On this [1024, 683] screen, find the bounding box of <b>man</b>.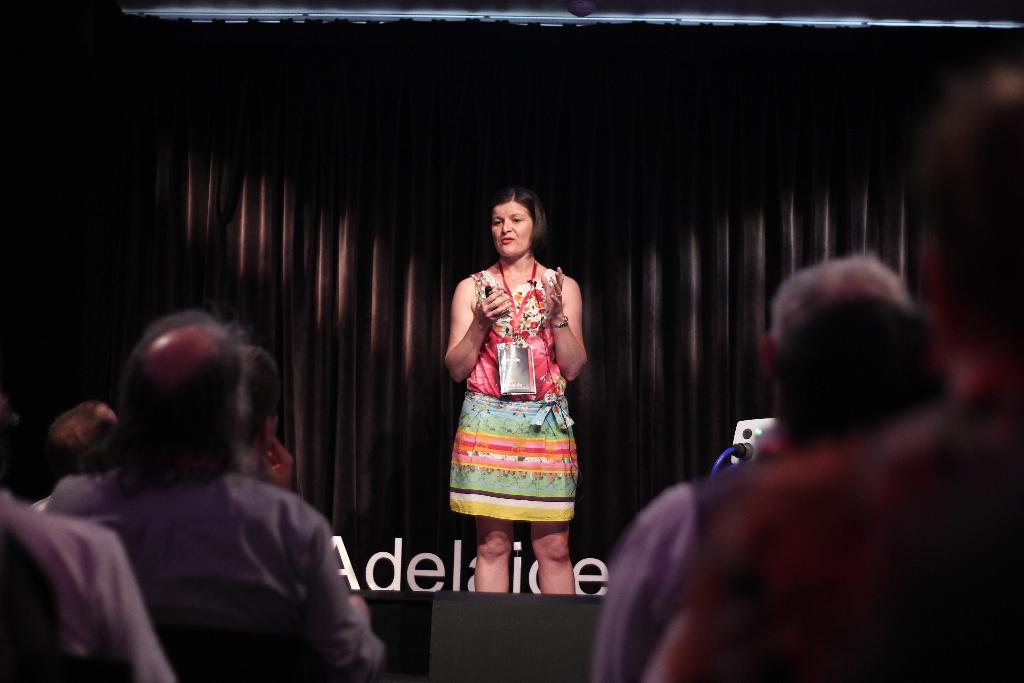
Bounding box: [left=31, top=398, right=129, bottom=522].
